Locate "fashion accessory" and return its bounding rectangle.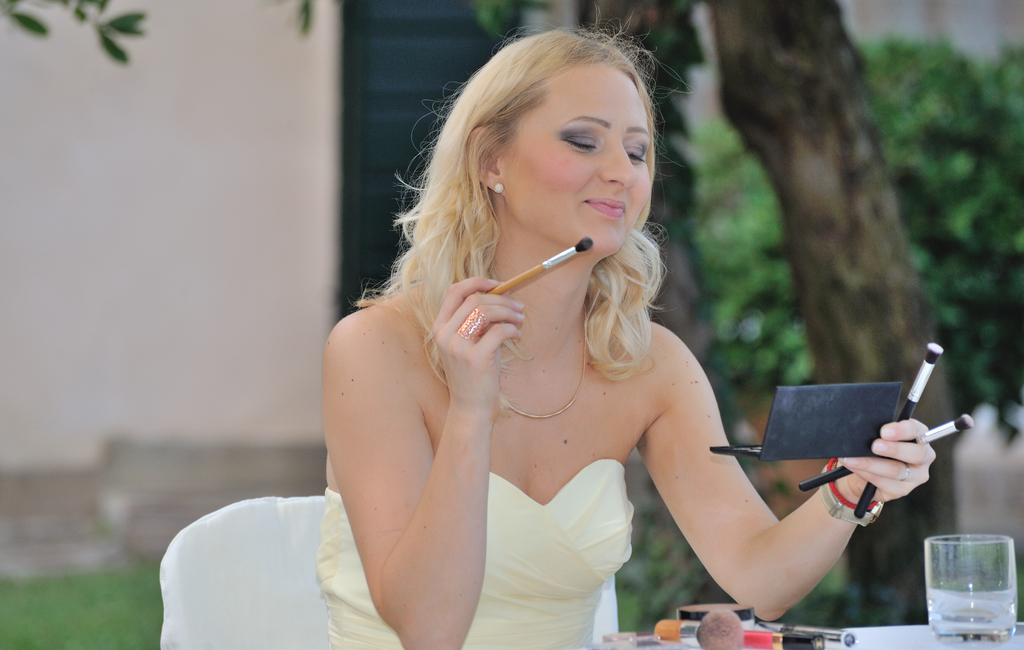
BBox(458, 305, 495, 346).
